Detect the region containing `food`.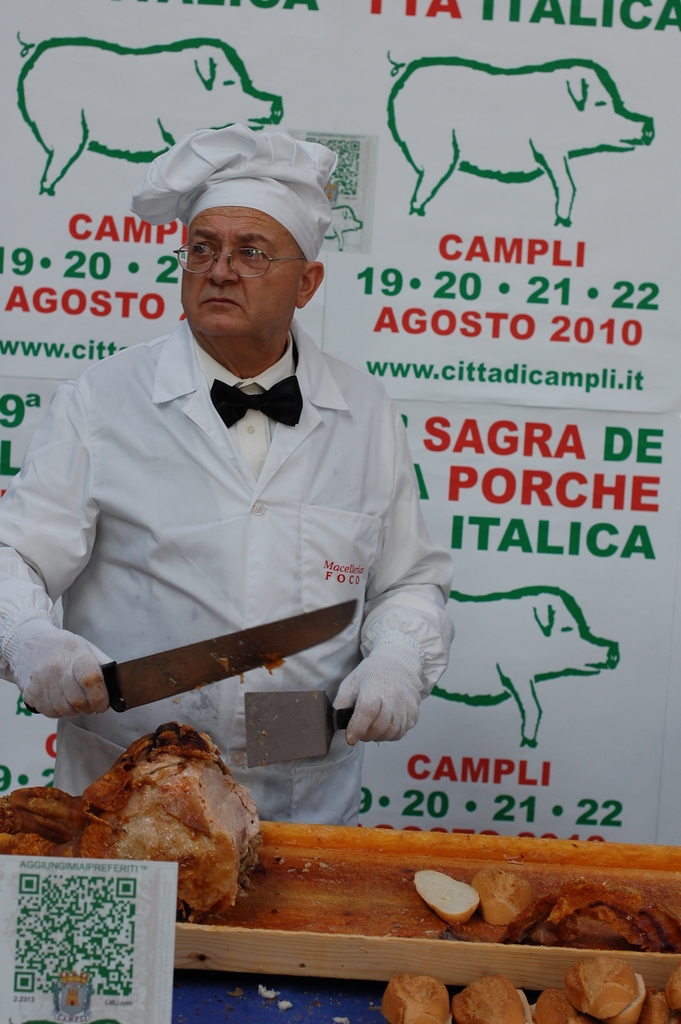
region(0, 783, 58, 862).
